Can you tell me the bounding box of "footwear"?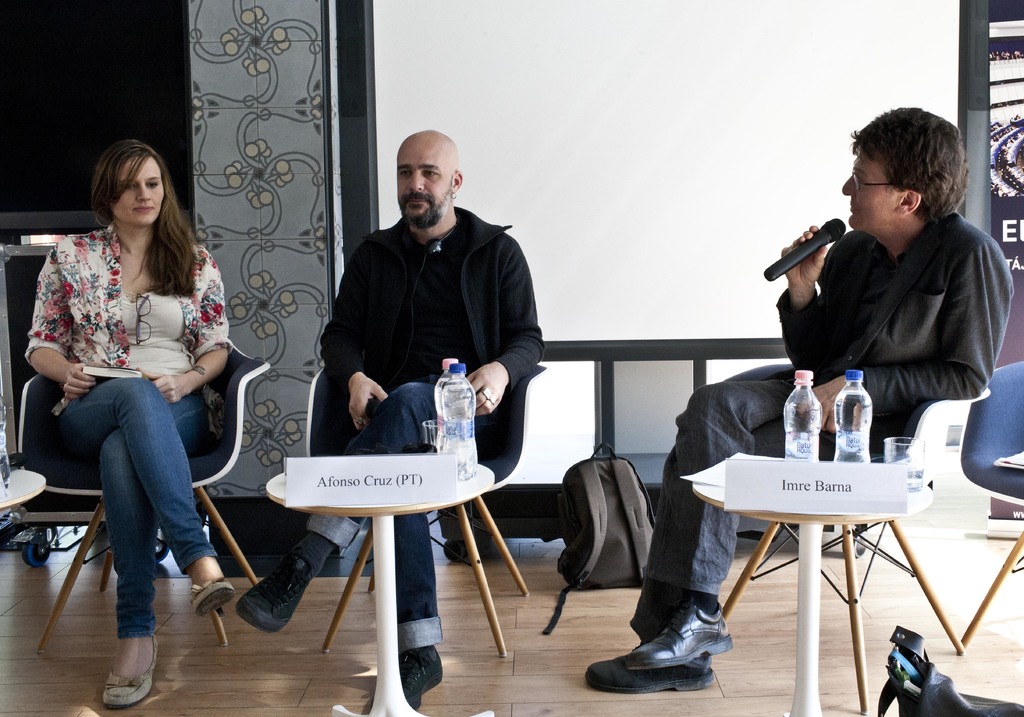
[x1=104, y1=628, x2=160, y2=709].
